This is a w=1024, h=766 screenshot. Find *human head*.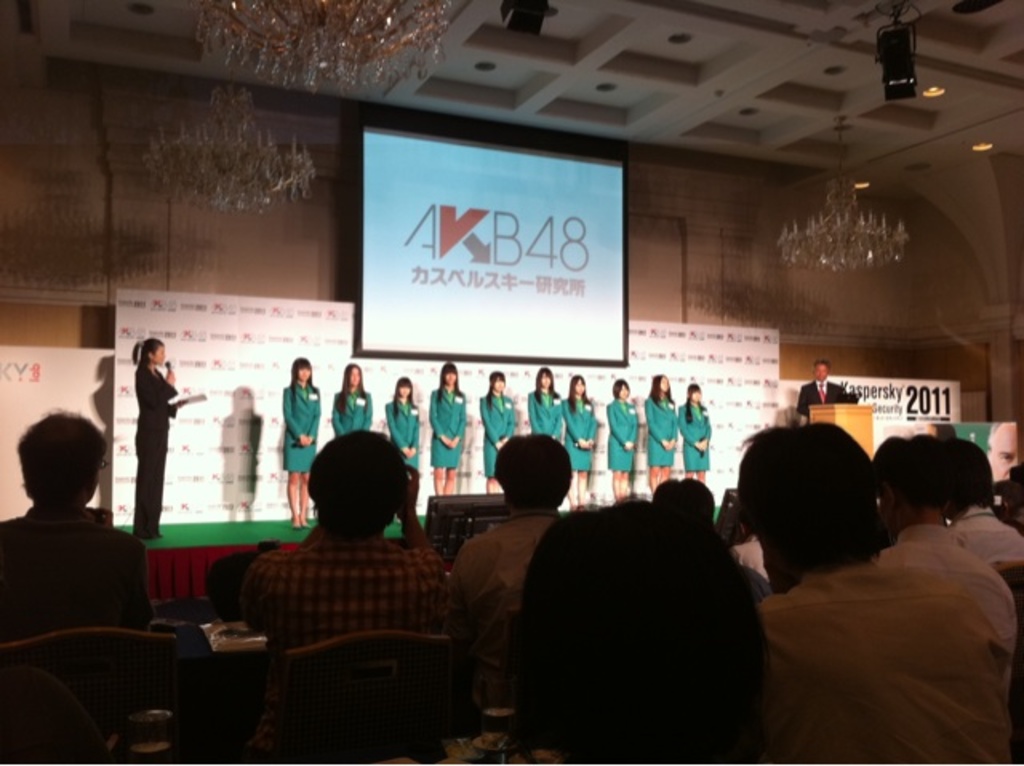
Bounding box: 538/366/554/392.
